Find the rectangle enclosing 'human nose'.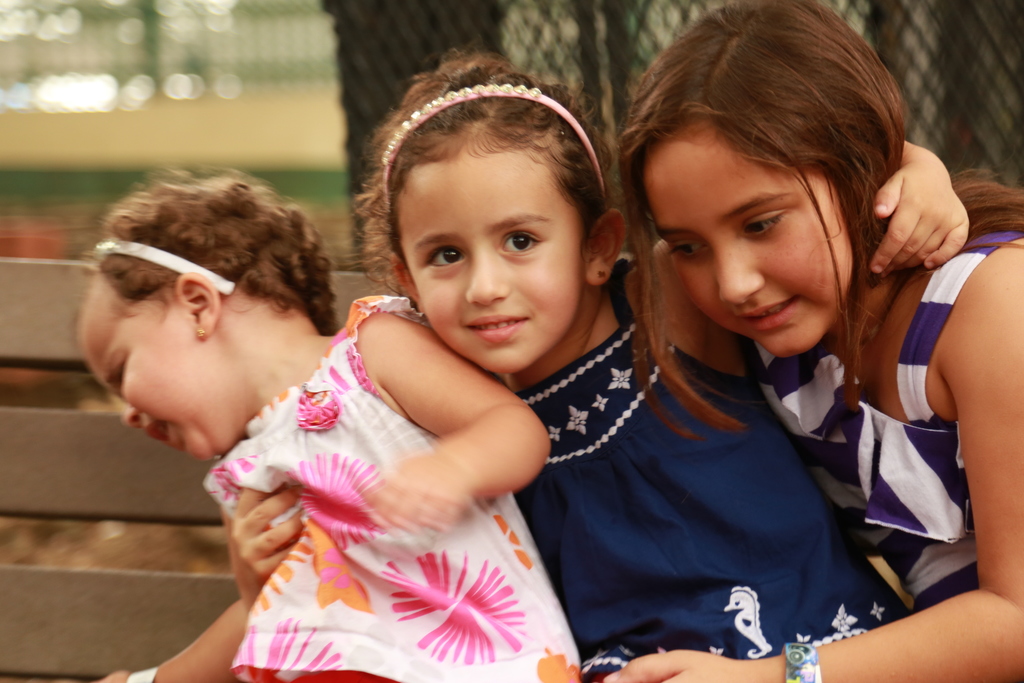
x1=119 y1=400 x2=141 y2=427.
